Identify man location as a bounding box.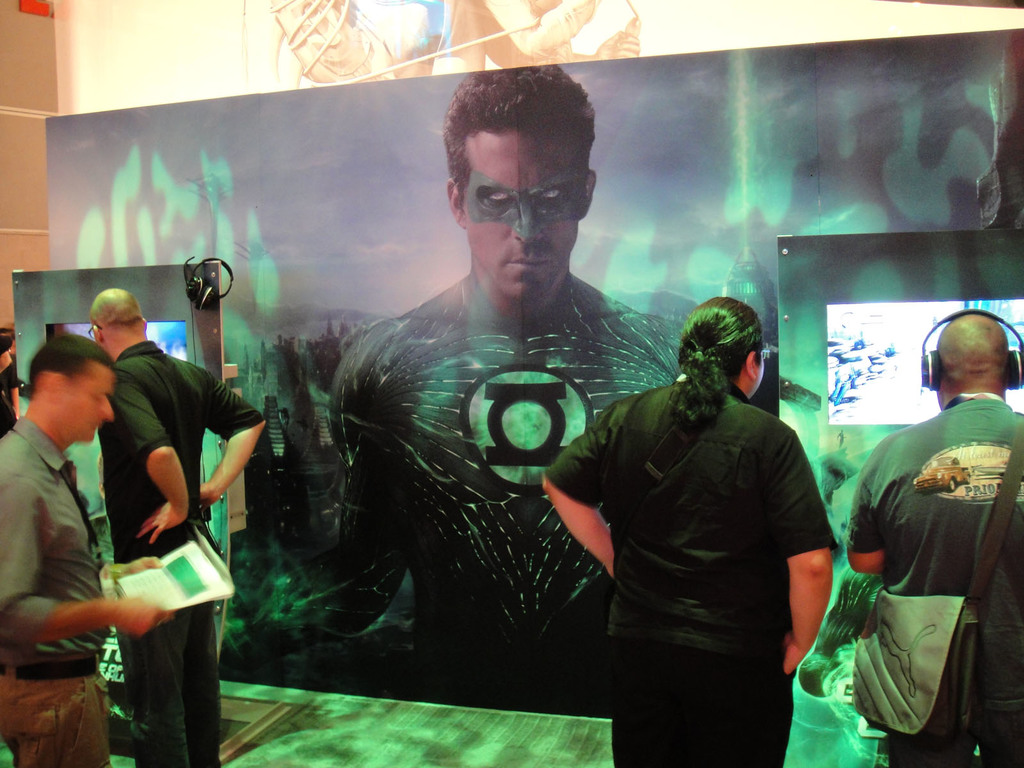
(x1=842, y1=308, x2=1023, y2=767).
